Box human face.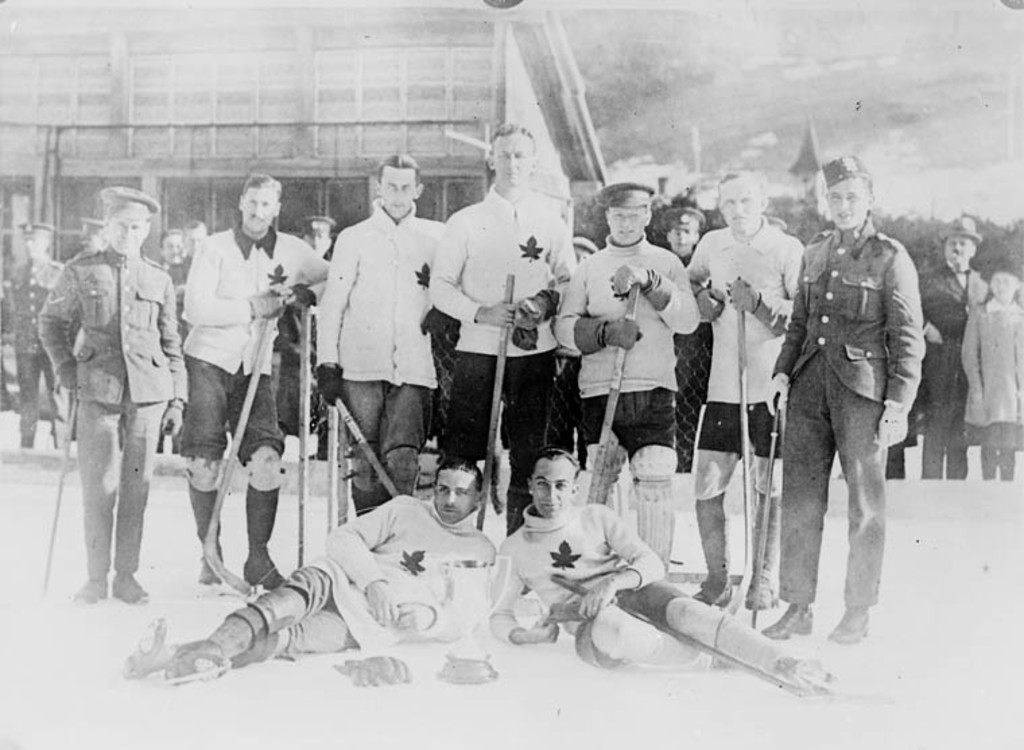
BBox(307, 229, 327, 253).
